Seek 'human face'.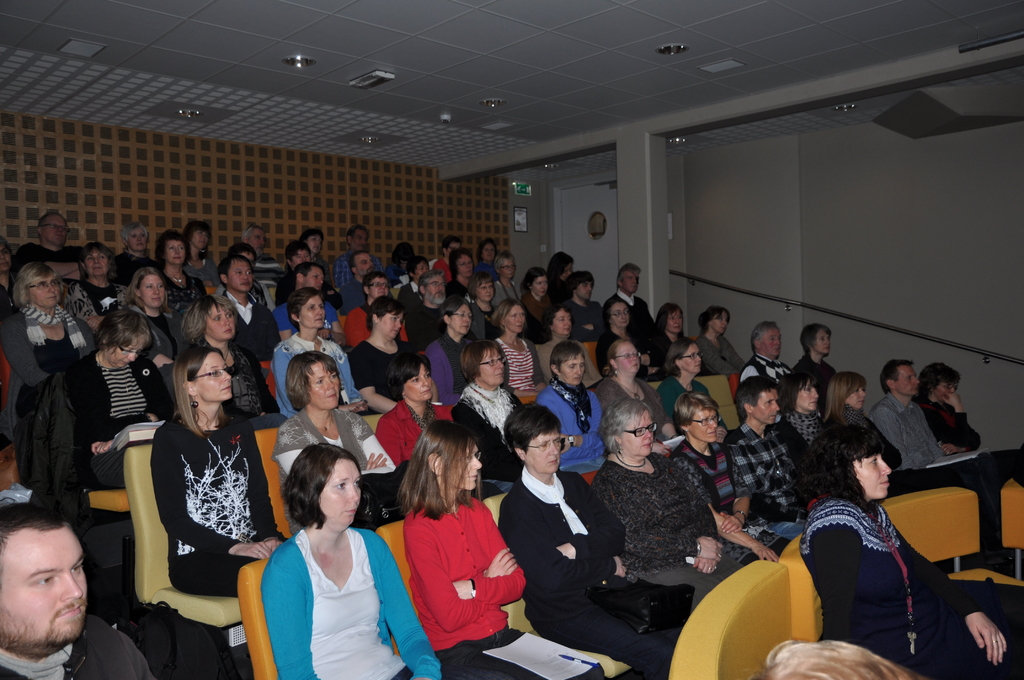
box(552, 309, 572, 336).
